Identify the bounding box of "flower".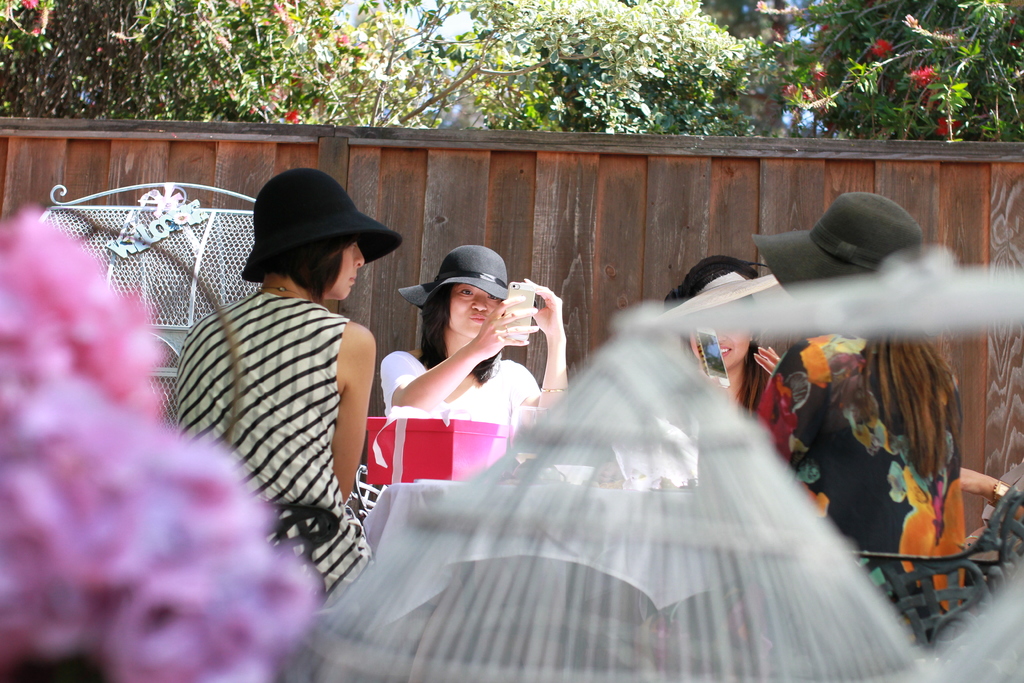
938/115/960/131.
